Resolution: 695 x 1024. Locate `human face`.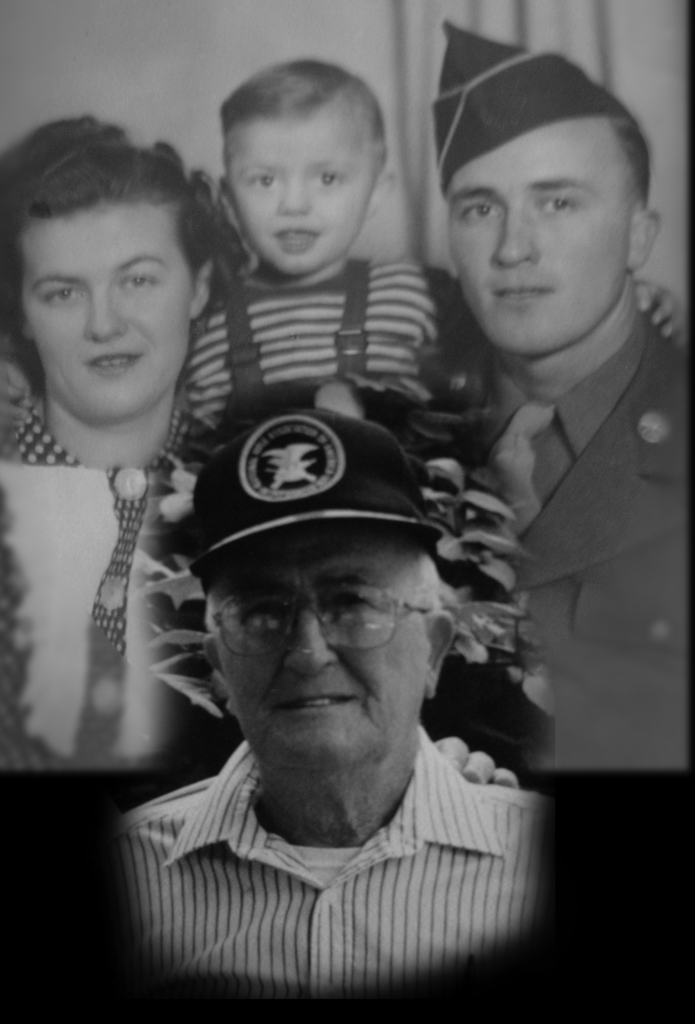
x1=229 y1=124 x2=371 y2=268.
